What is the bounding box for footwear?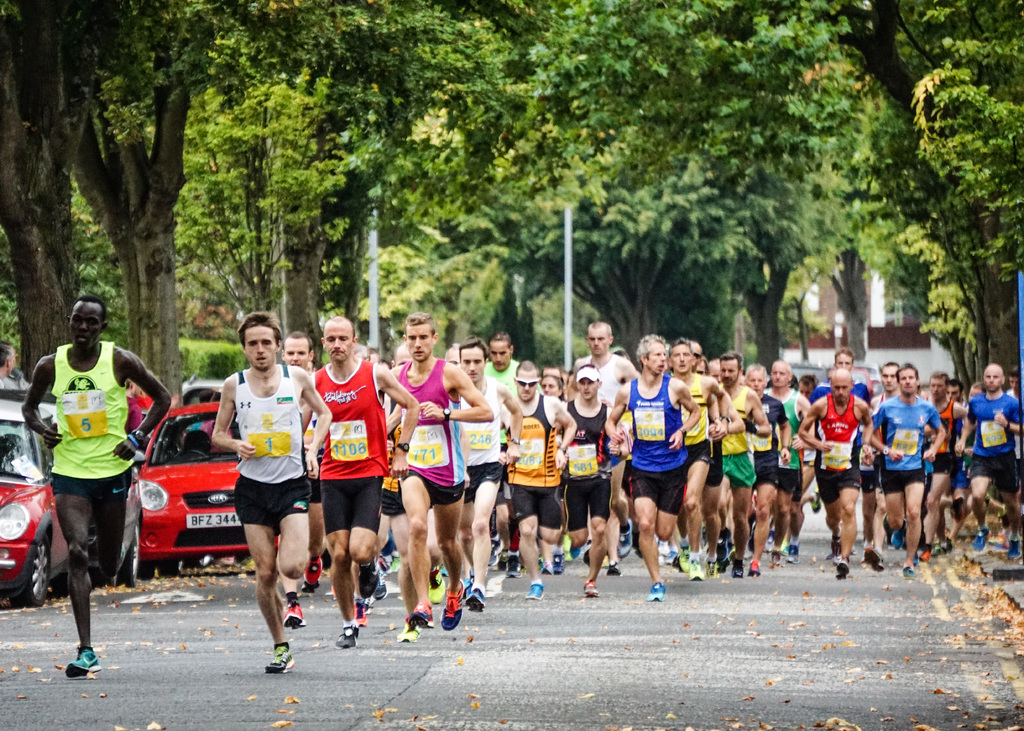
box=[376, 581, 387, 598].
